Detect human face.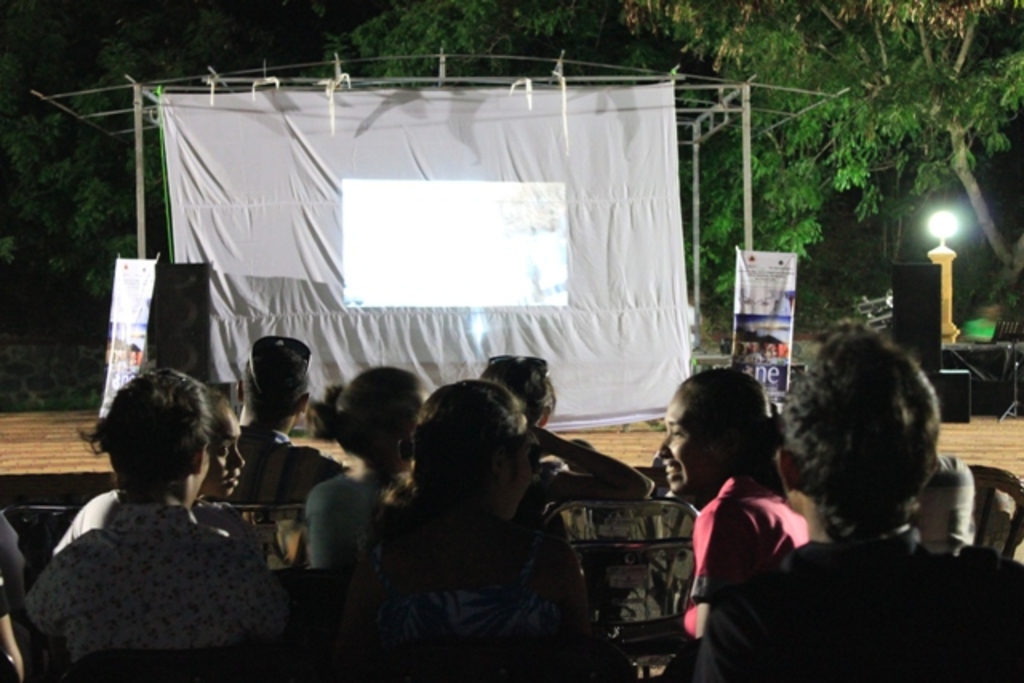
Detected at 658, 390, 715, 496.
